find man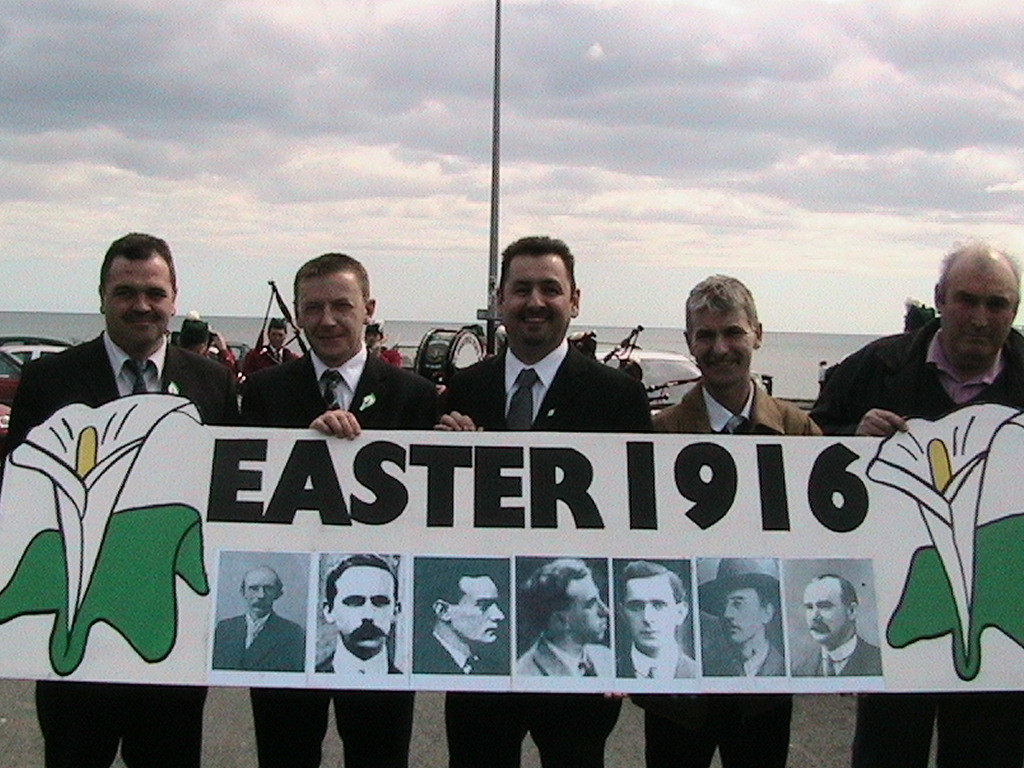
locate(426, 232, 657, 767)
